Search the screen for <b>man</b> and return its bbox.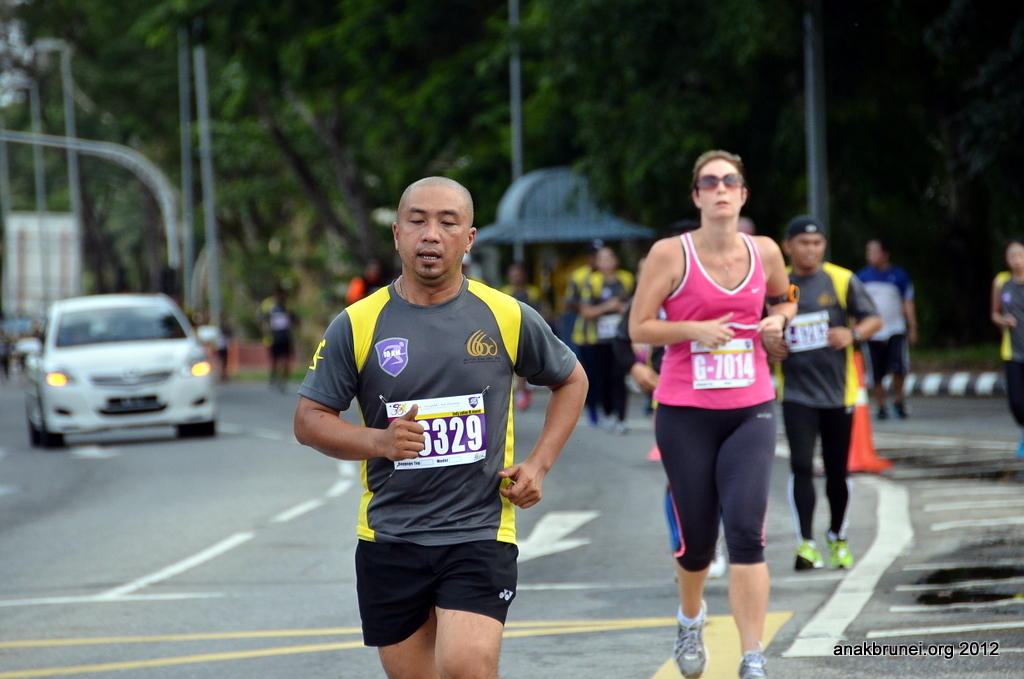
Found: crop(579, 249, 634, 428).
